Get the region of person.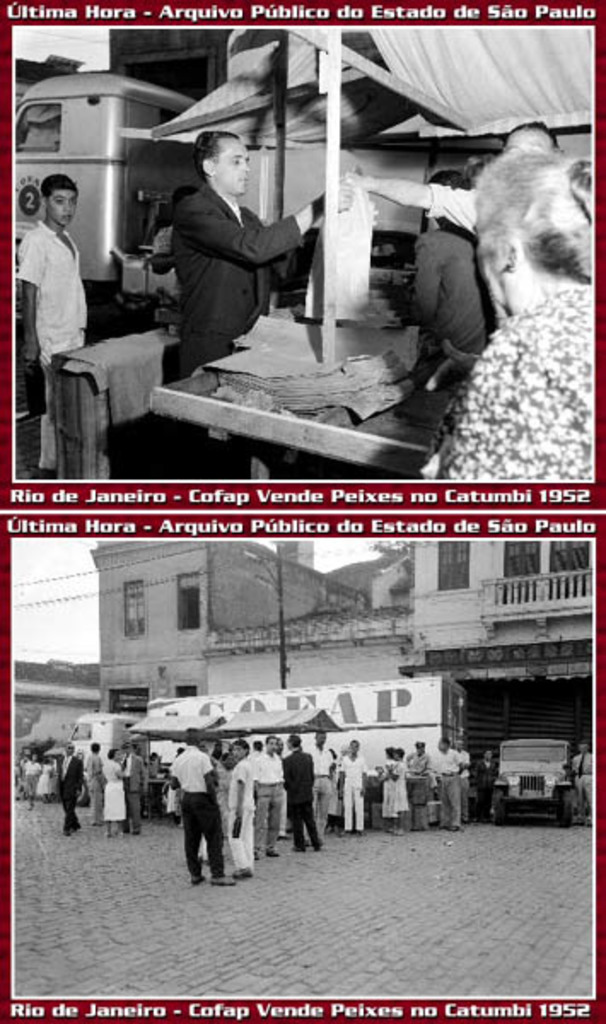
rect(147, 131, 314, 406).
